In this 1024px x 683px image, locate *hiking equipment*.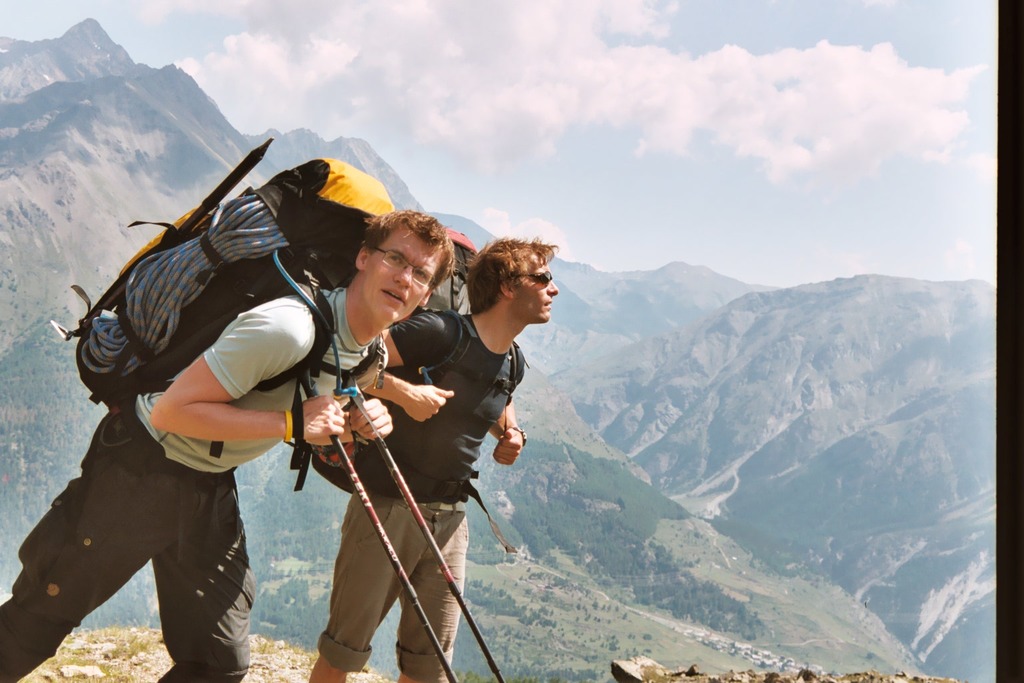
Bounding box: 383,227,523,555.
